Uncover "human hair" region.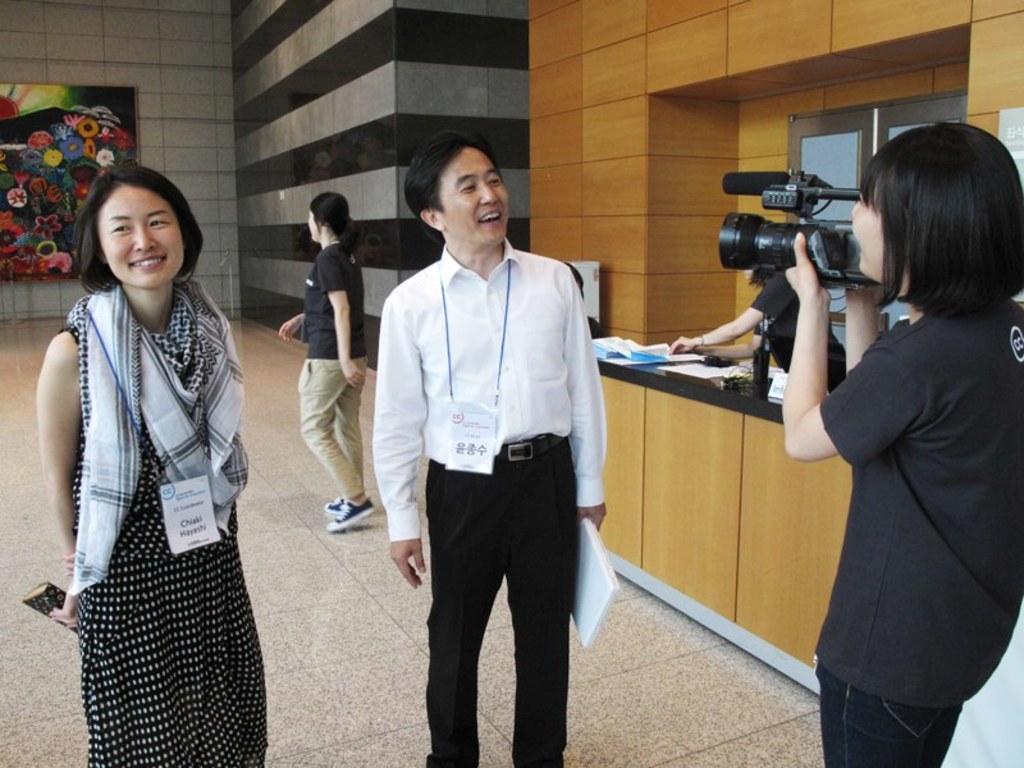
Uncovered: x1=406, y1=128, x2=498, y2=237.
